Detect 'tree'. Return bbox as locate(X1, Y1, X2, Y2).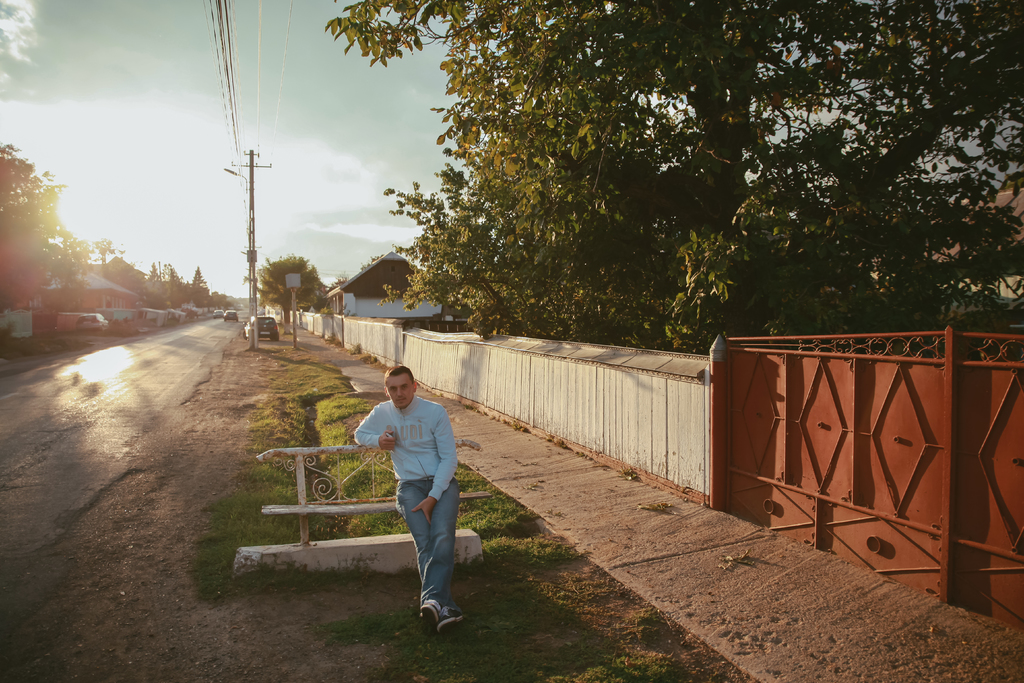
locate(141, 259, 168, 286).
